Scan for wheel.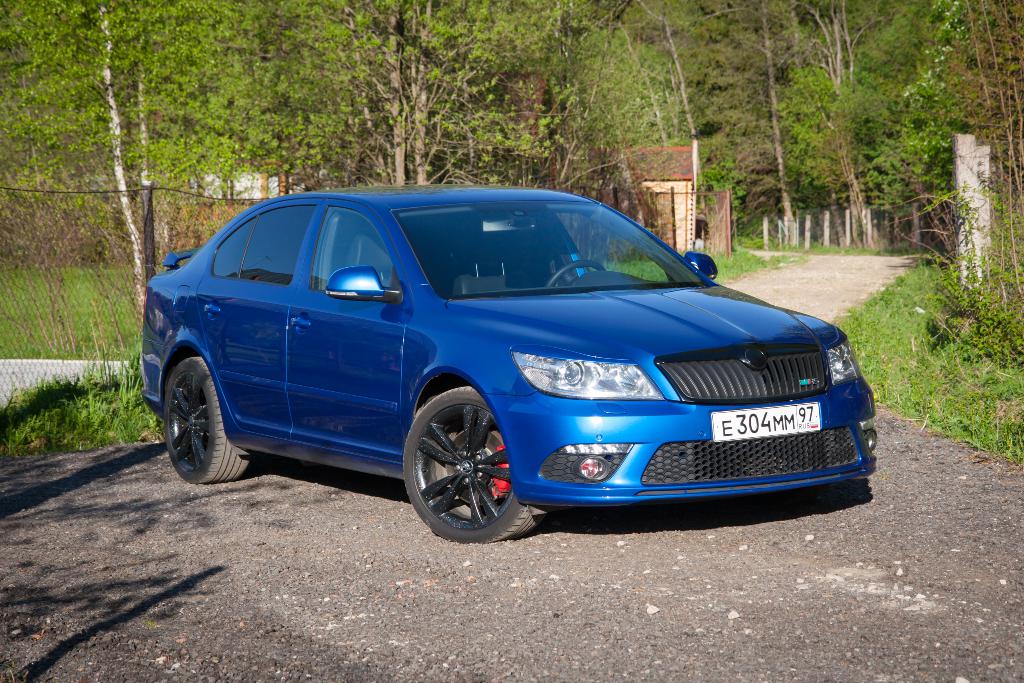
Scan result: {"x1": 543, "y1": 259, "x2": 605, "y2": 287}.
